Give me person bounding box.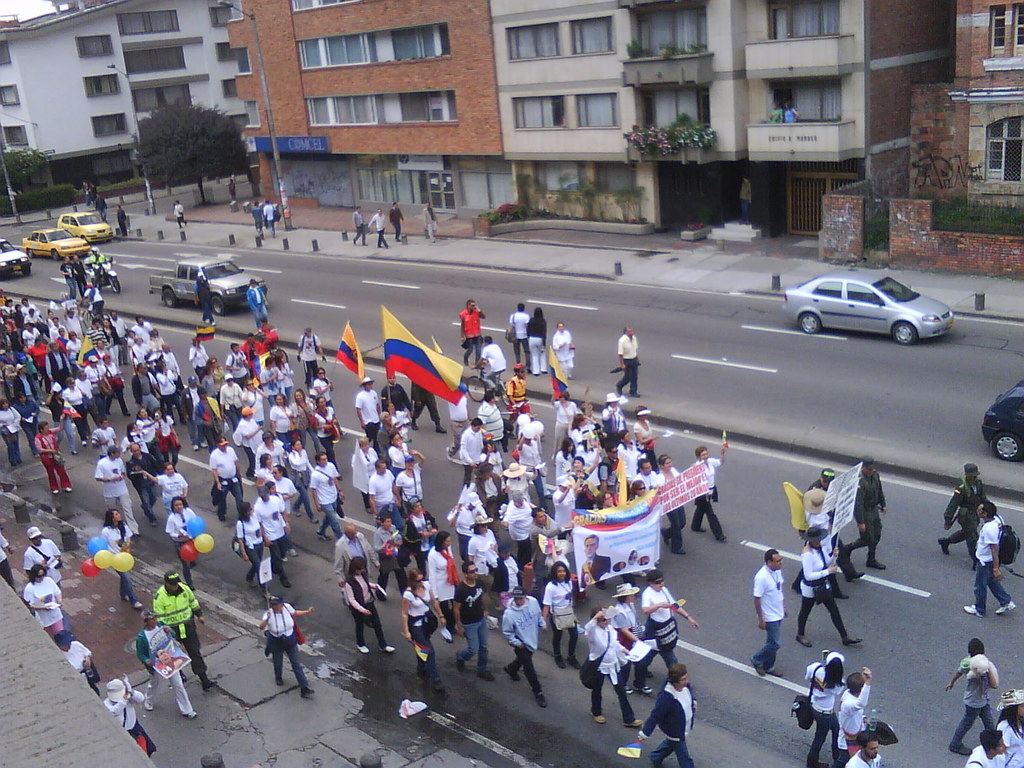
454/305/488/360.
